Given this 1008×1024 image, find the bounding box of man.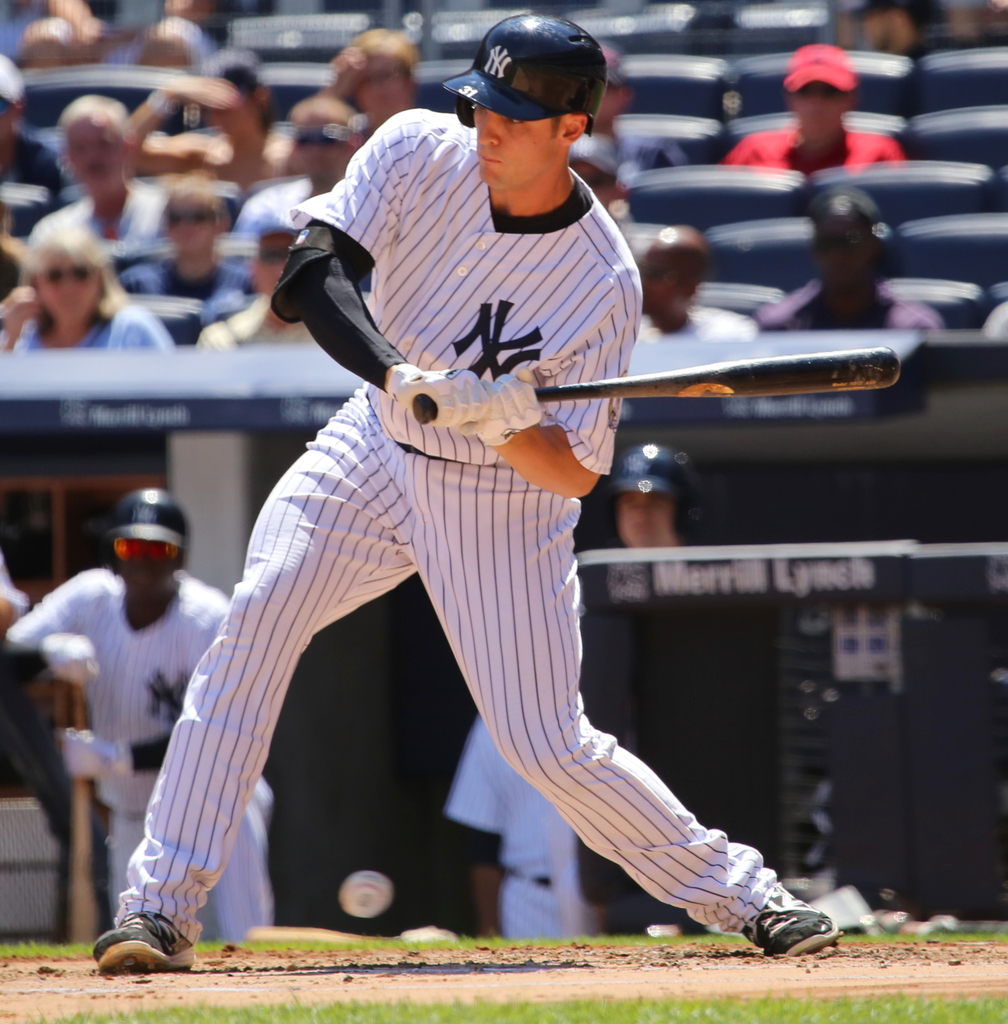
bbox(231, 92, 357, 244).
